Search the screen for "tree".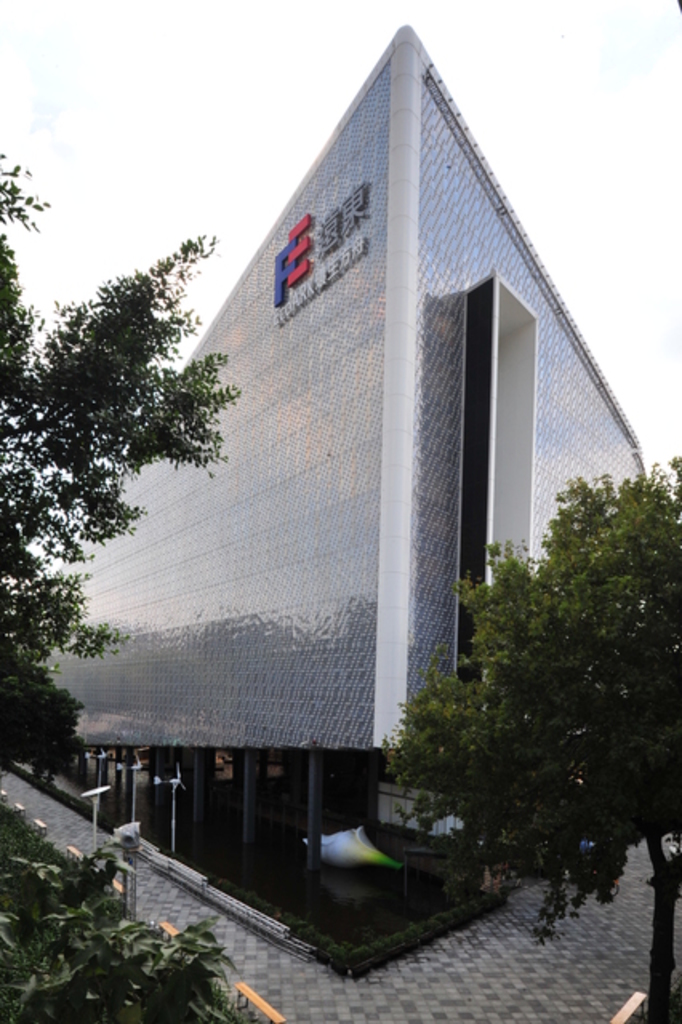
Found at bbox(0, 802, 232, 1022).
